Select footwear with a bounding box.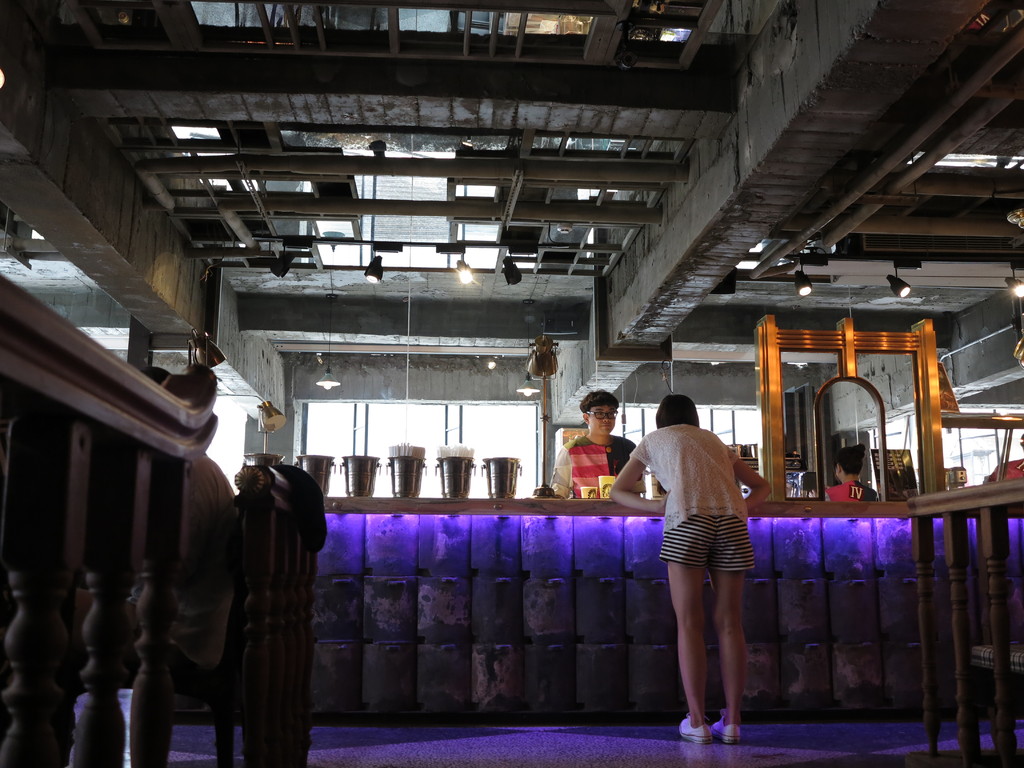
(left=715, top=717, right=740, bottom=744).
